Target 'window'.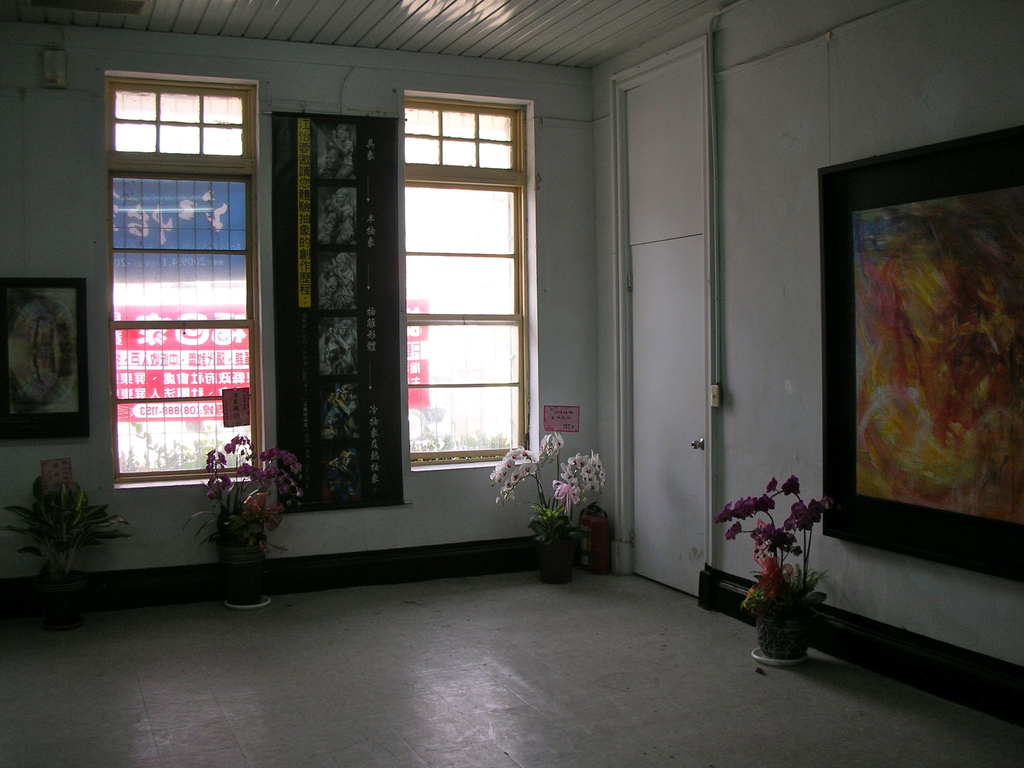
Target region: crop(408, 177, 529, 472).
